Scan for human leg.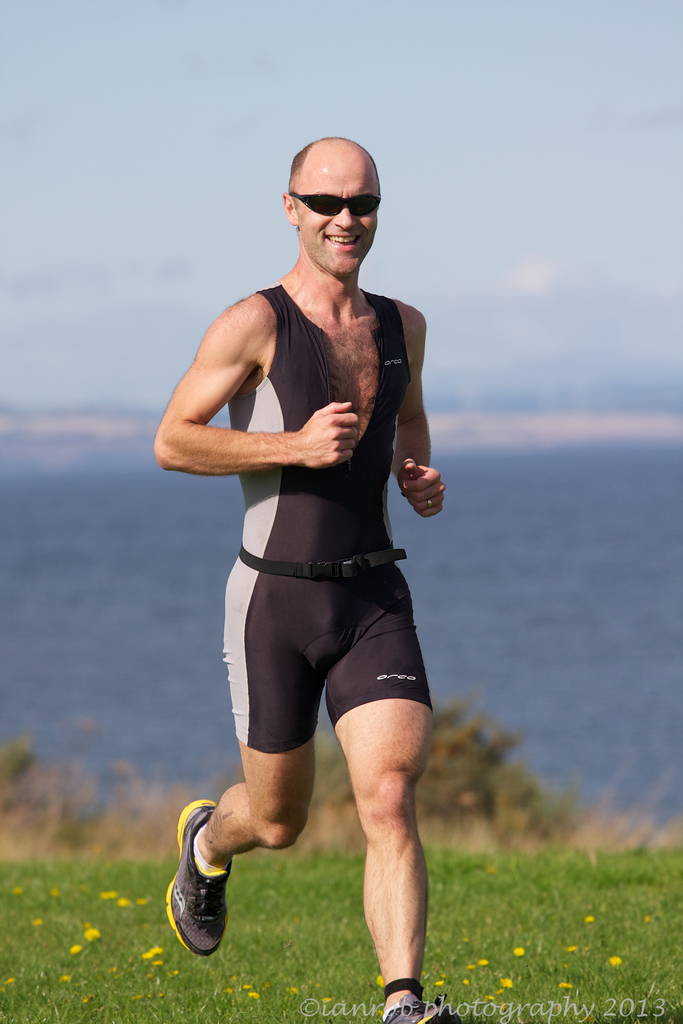
Scan result: [left=322, top=577, right=463, bottom=1023].
